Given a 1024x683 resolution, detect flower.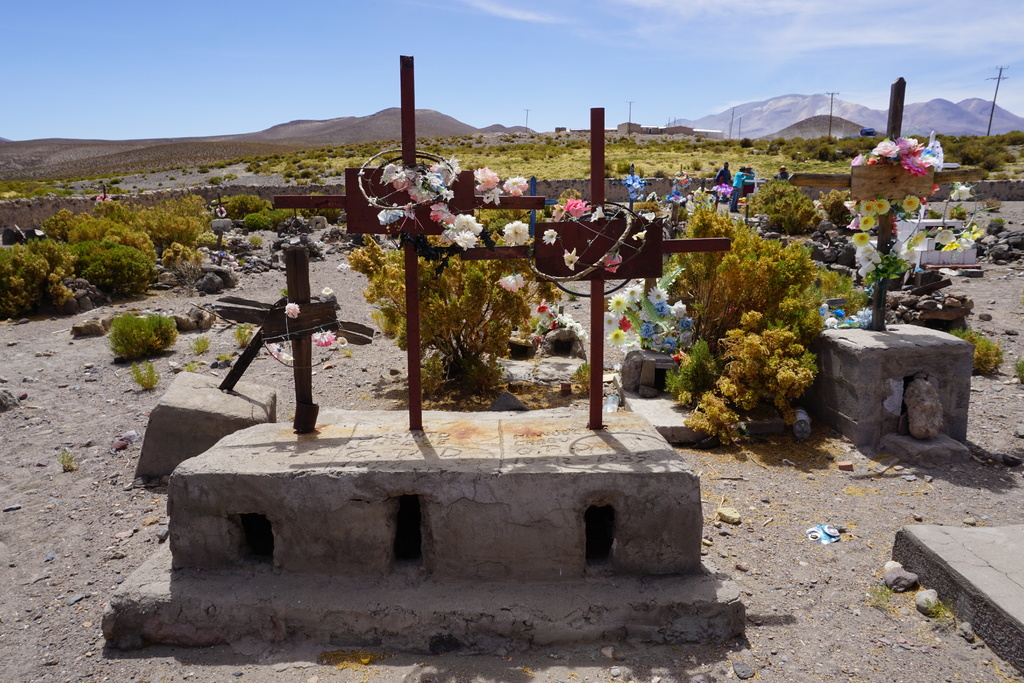
664,336,675,352.
